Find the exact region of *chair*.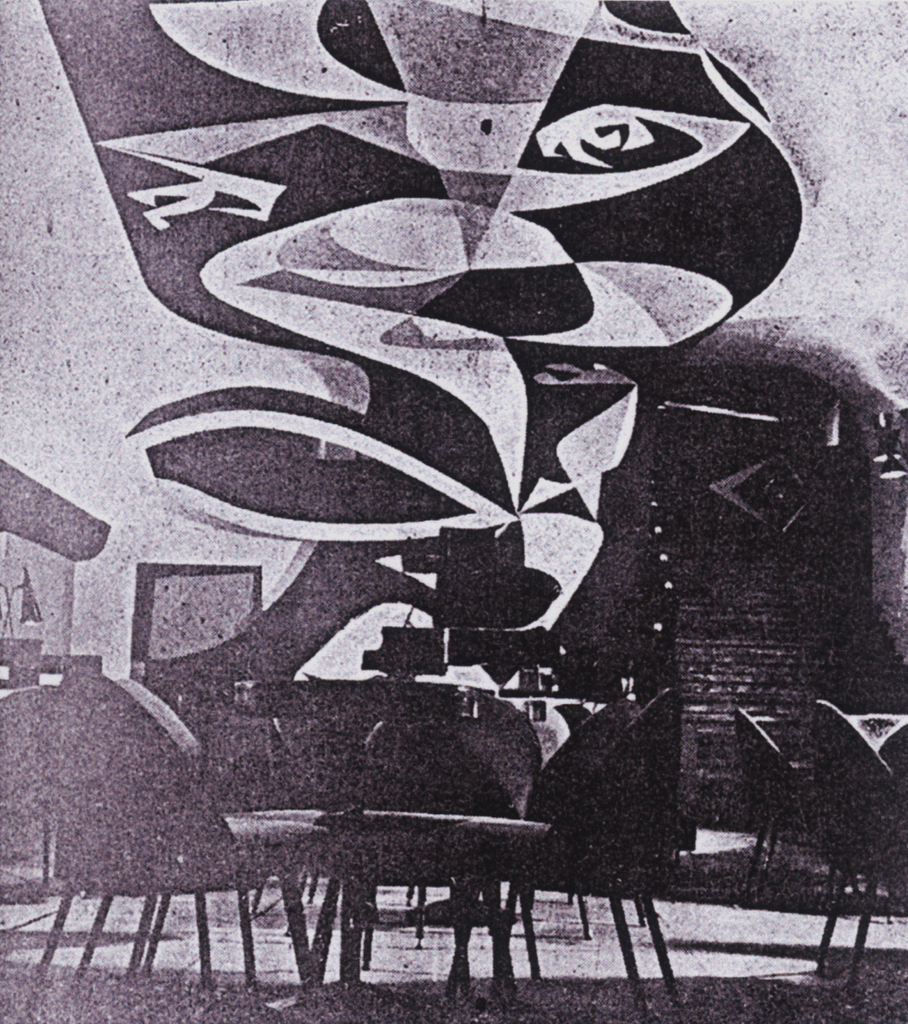
Exact region: 458, 689, 690, 1023.
